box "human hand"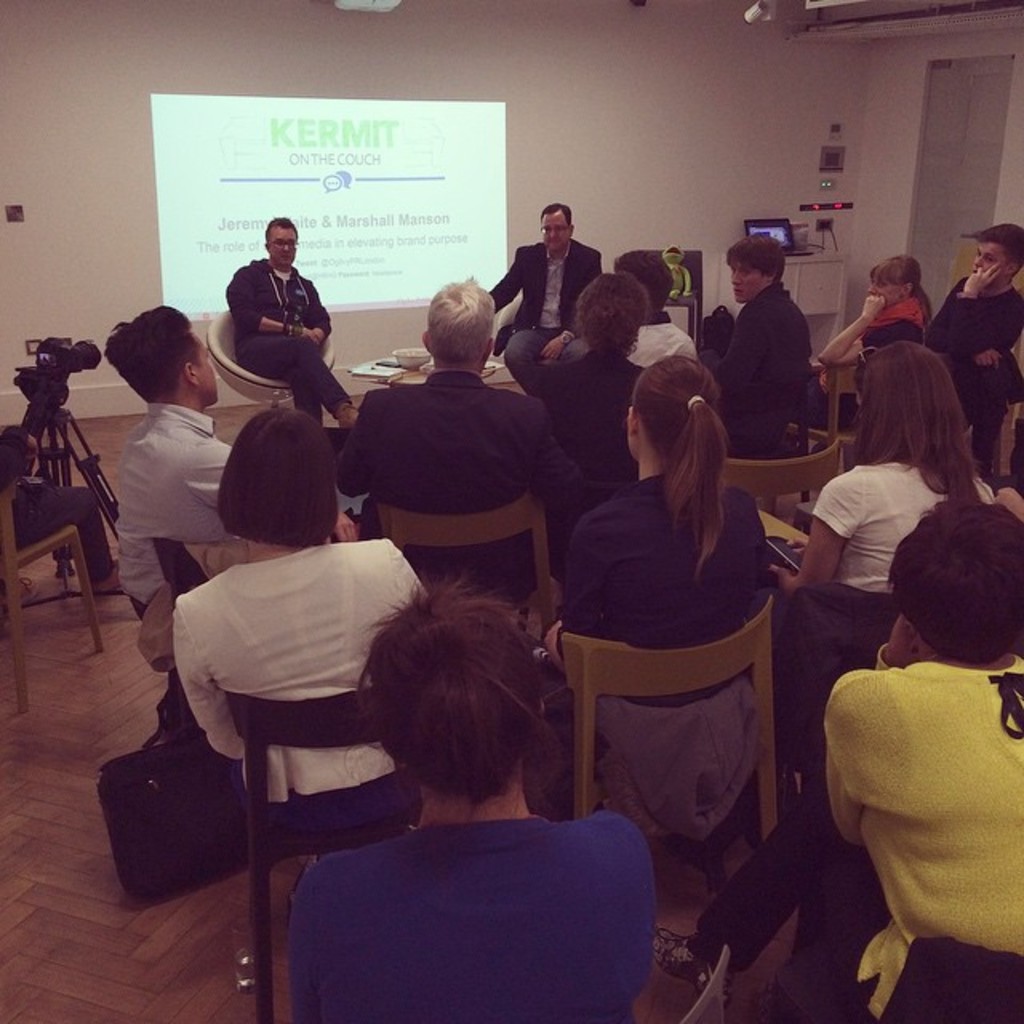
region(862, 294, 886, 323)
